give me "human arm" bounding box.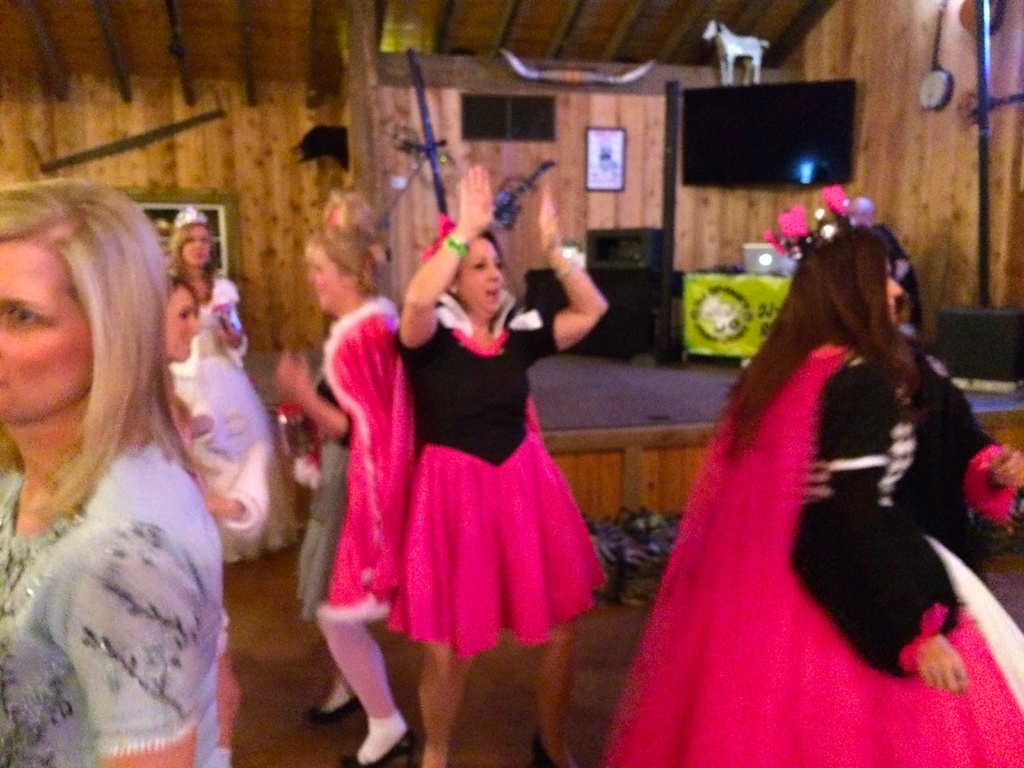
box=[275, 344, 372, 446].
